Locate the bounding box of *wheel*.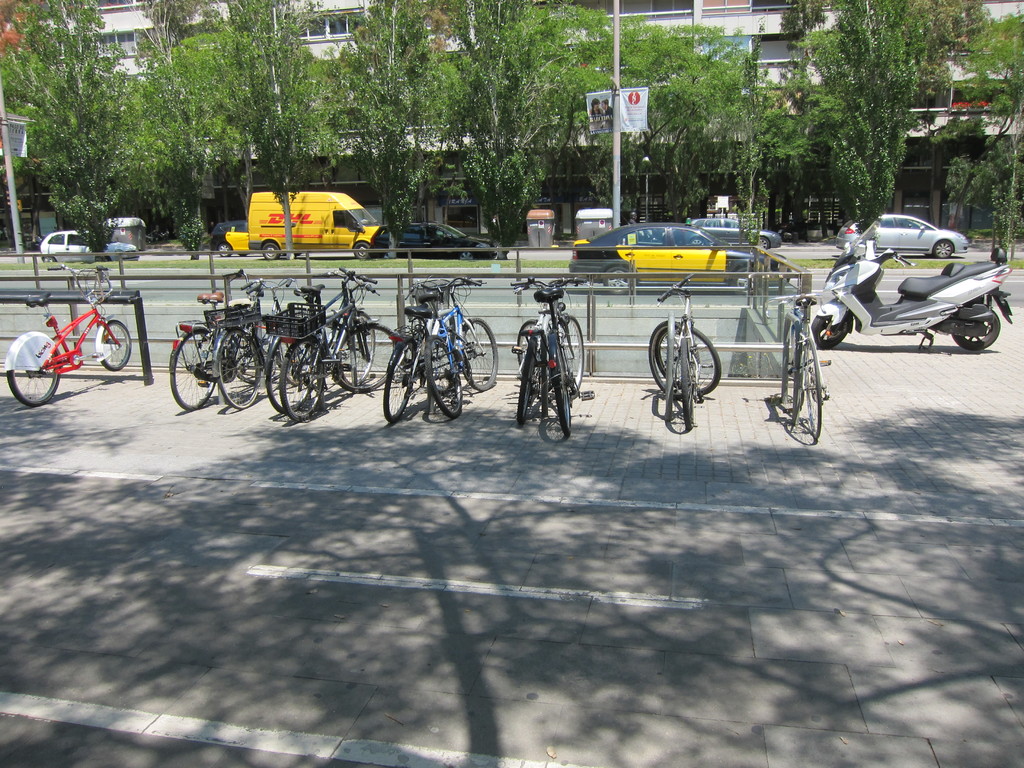
Bounding box: 809, 310, 851, 350.
